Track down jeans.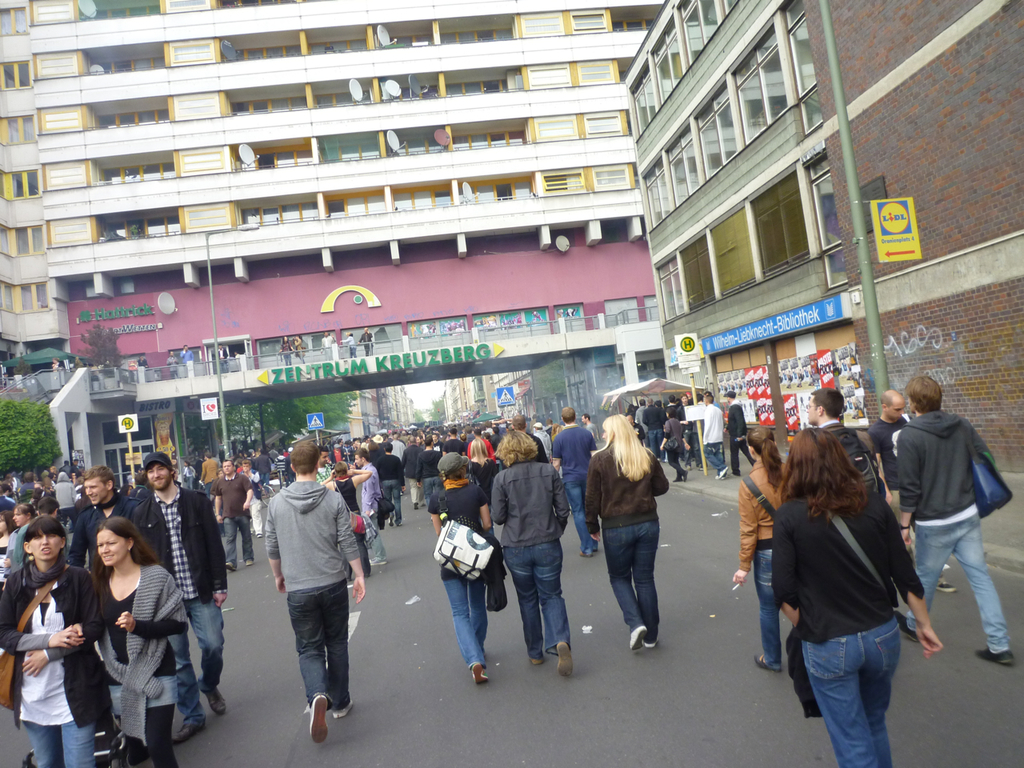
Tracked to {"left": 603, "top": 528, "right": 671, "bottom": 659}.
